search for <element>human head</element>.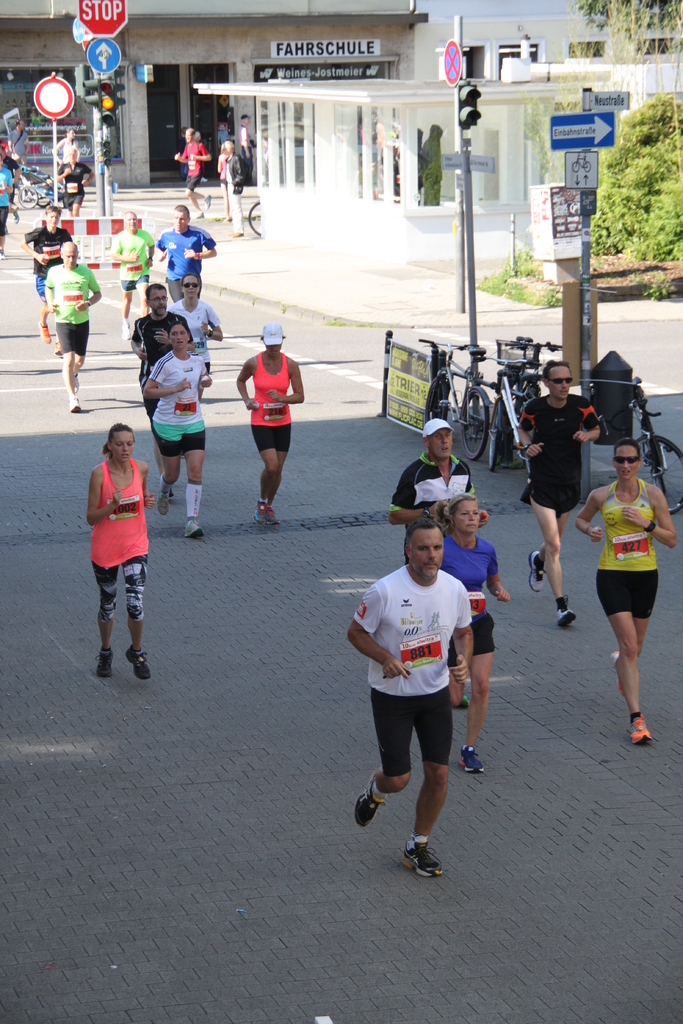
Found at [left=261, top=319, right=287, bottom=355].
